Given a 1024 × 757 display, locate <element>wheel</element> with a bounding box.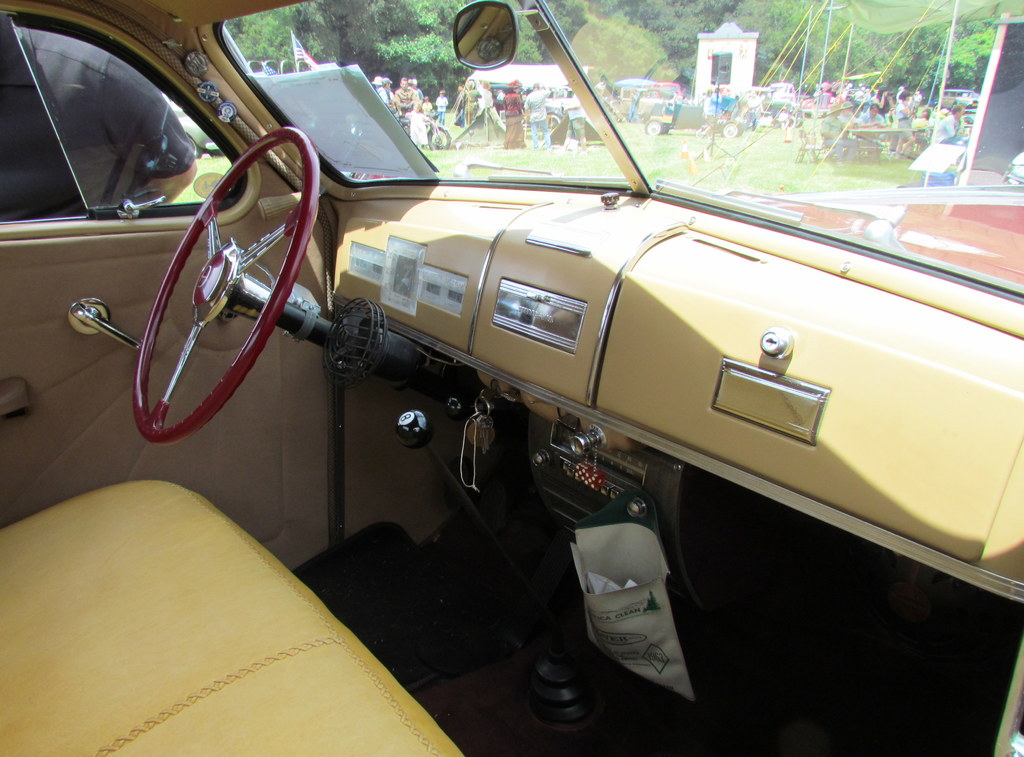
Located: bbox(131, 162, 351, 445).
